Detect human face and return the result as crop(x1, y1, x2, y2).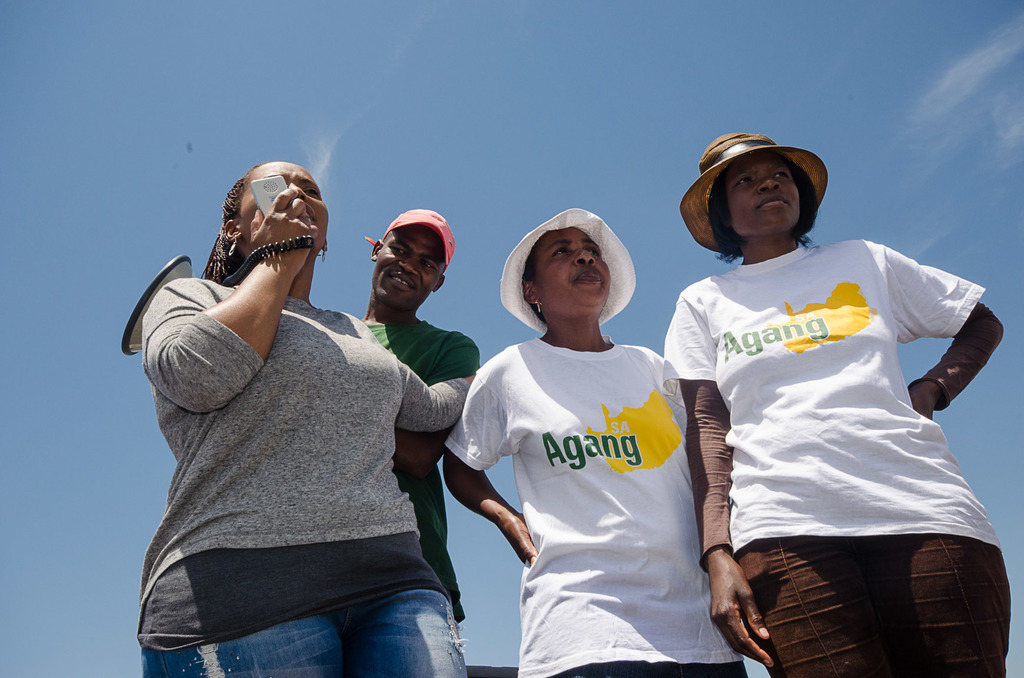
crop(376, 226, 447, 301).
